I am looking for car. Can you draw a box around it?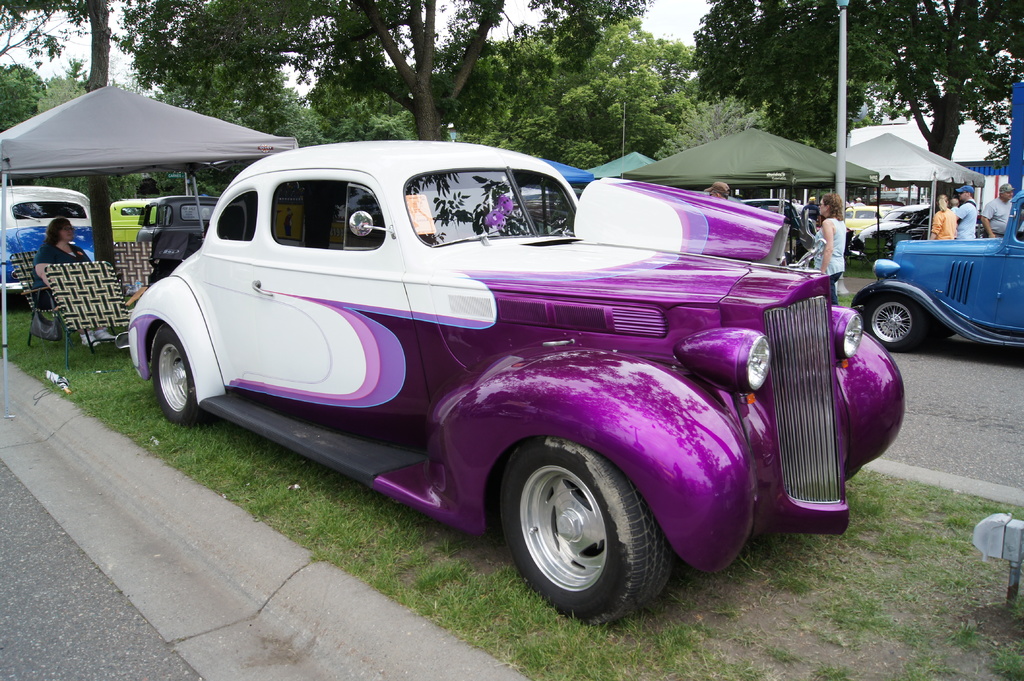
Sure, the bounding box is rect(139, 196, 223, 273).
